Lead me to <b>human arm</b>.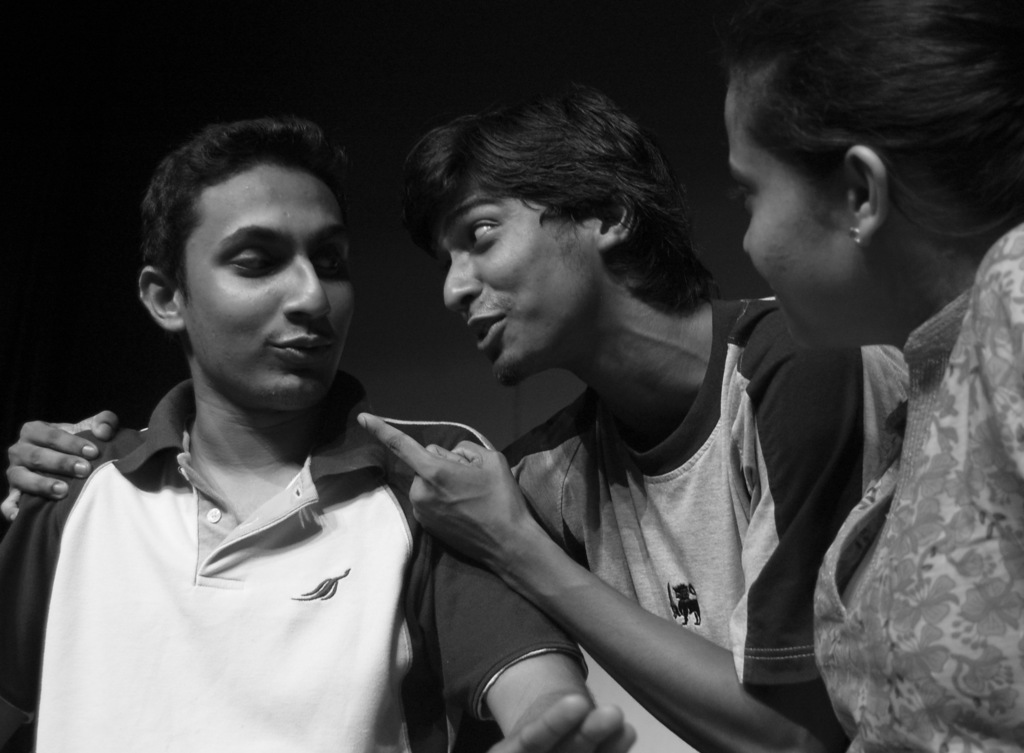
Lead to [375,414,632,752].
